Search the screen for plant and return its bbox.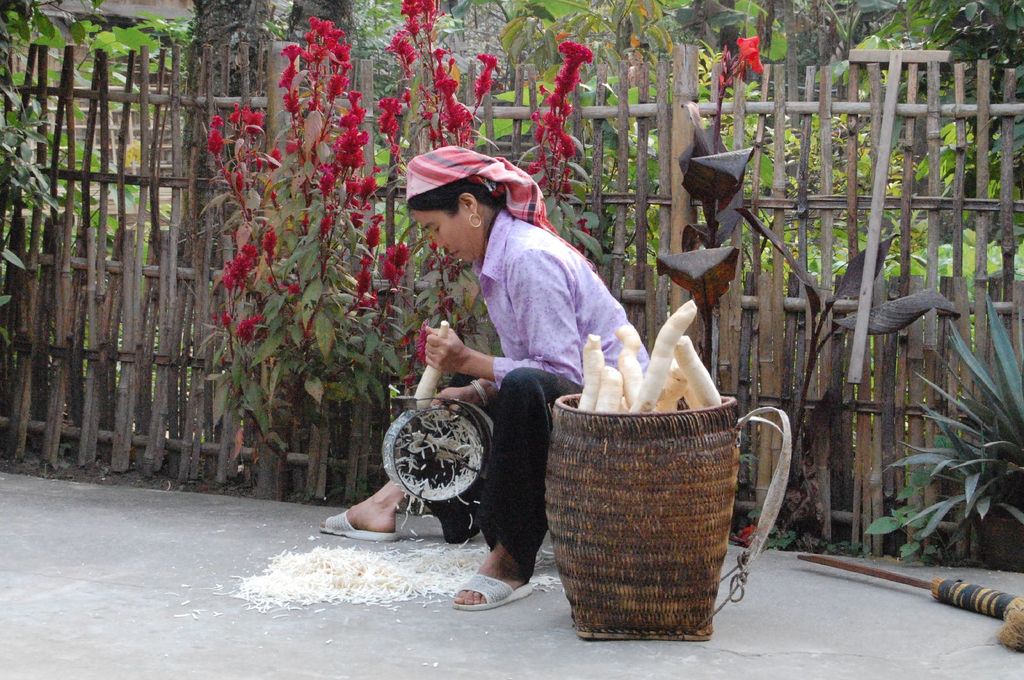
Found: region(765, 0, 1023, 388).
